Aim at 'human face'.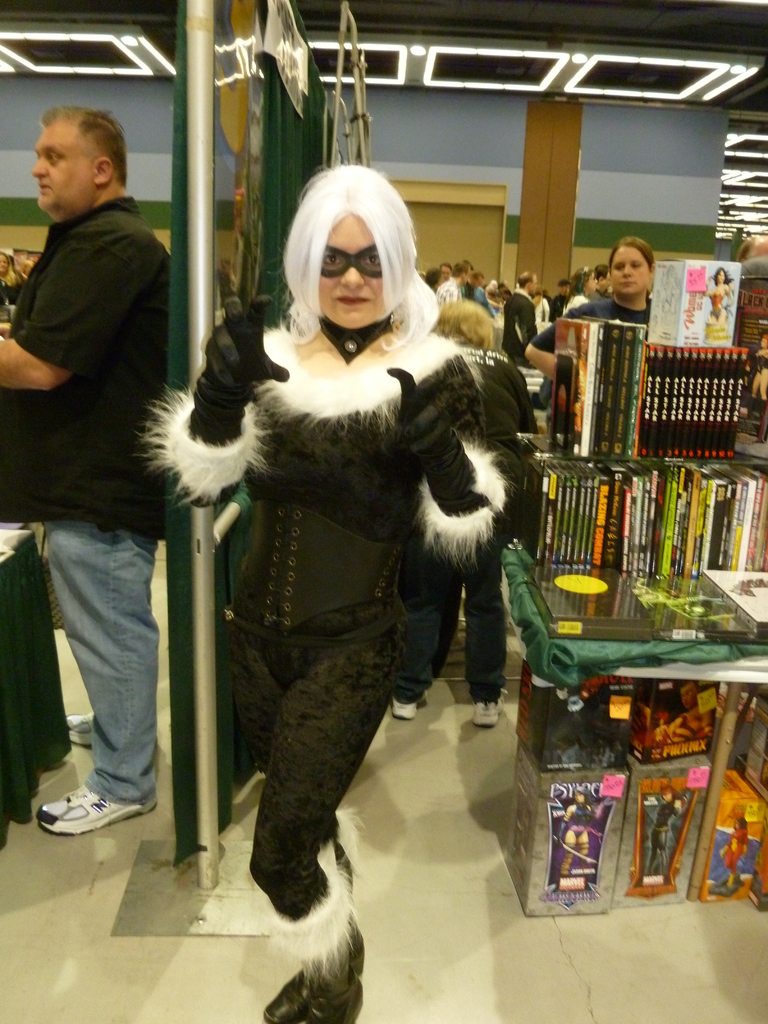
Aimed at bbox=(576, 792, 583, 804).
